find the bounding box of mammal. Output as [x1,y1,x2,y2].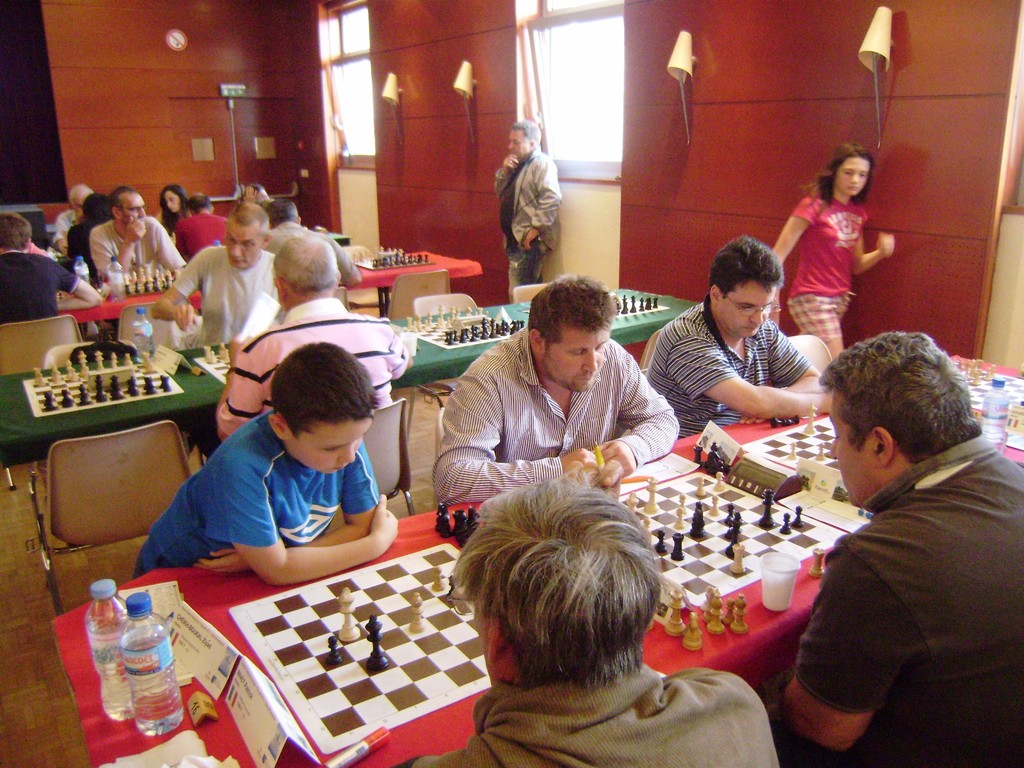
[131,339,399,586].
